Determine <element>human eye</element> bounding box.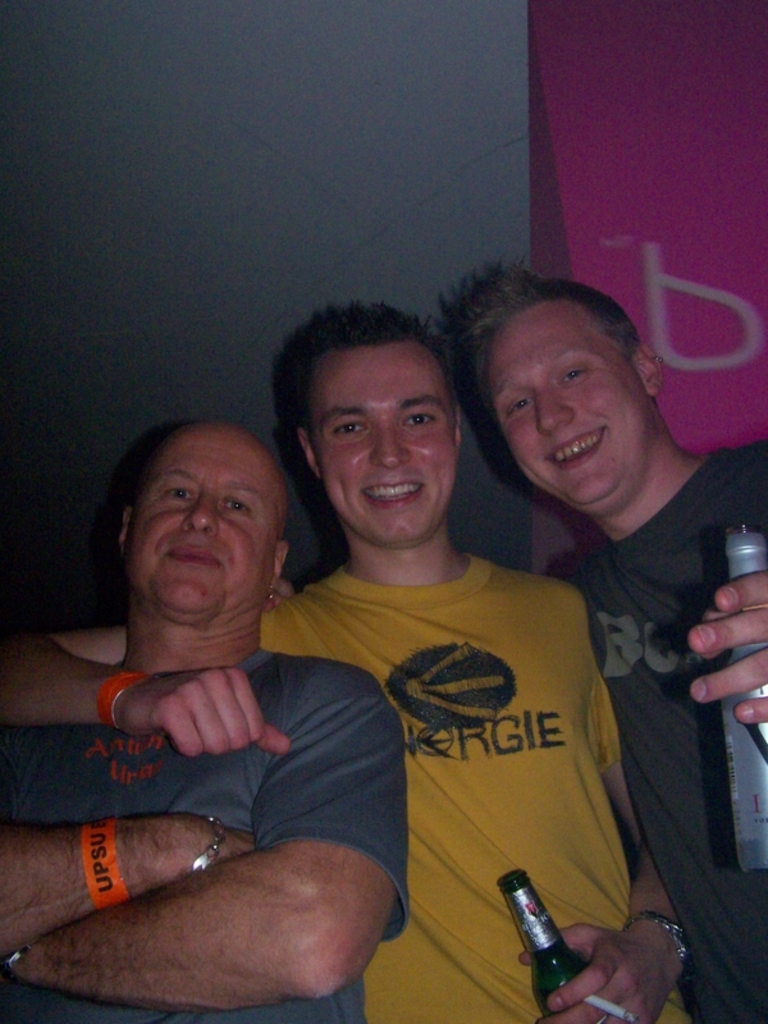
Determined: [509, 394, 535, 417].
